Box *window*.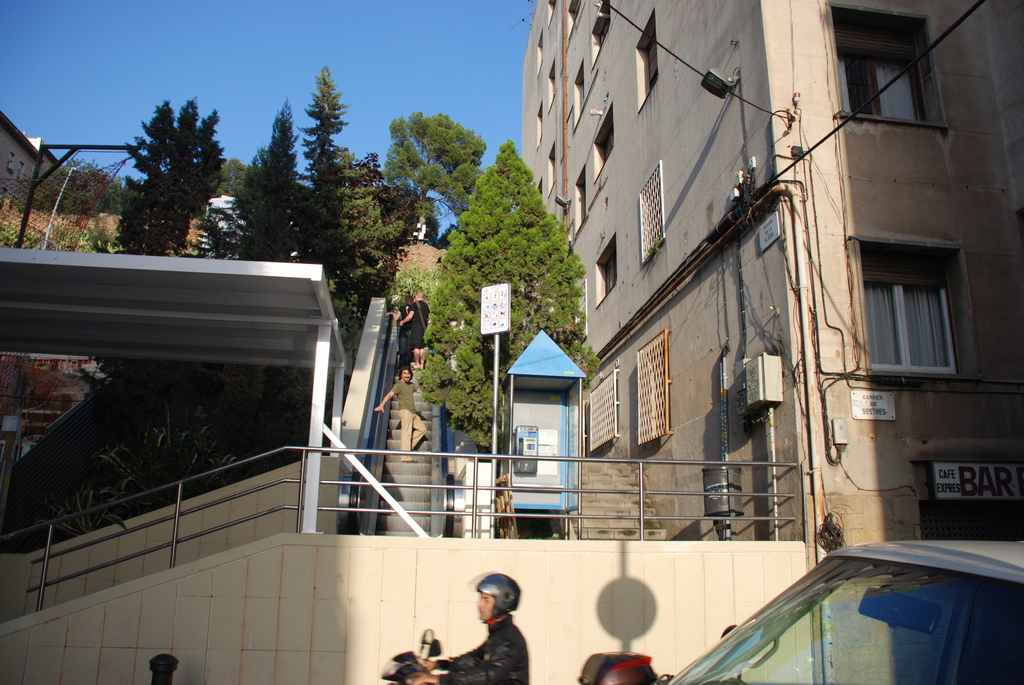
{"left": 545, "top": 57, "right": 556, "bottom": 114}.
